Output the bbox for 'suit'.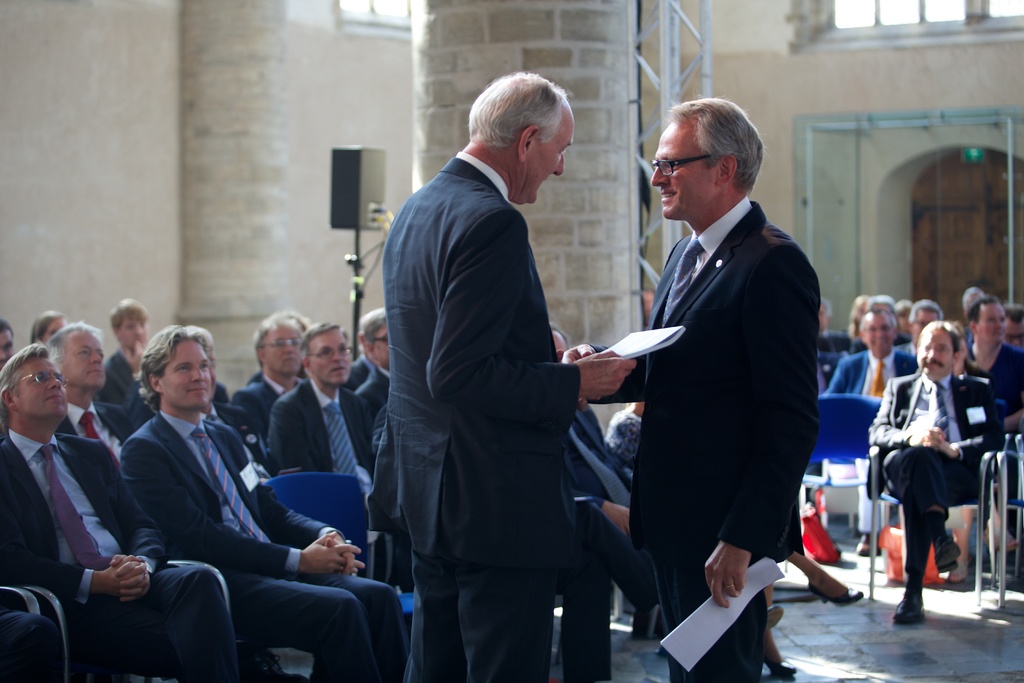
Rect(630, 186, 820, 682).
